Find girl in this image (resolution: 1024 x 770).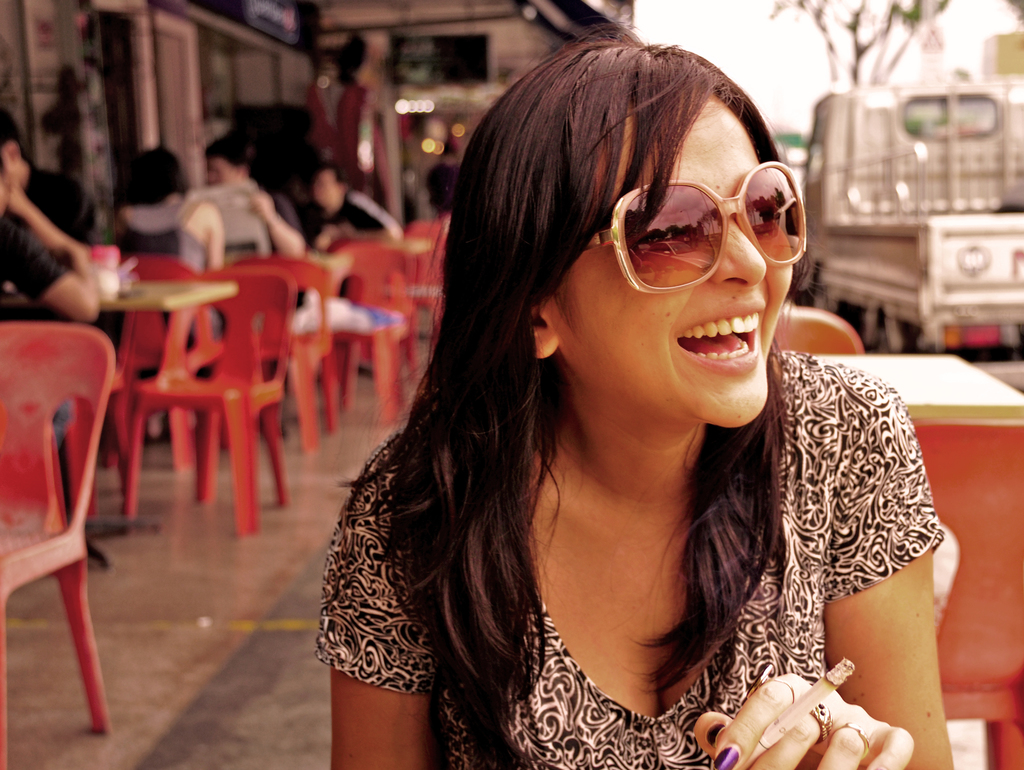
317:22:954:769.
